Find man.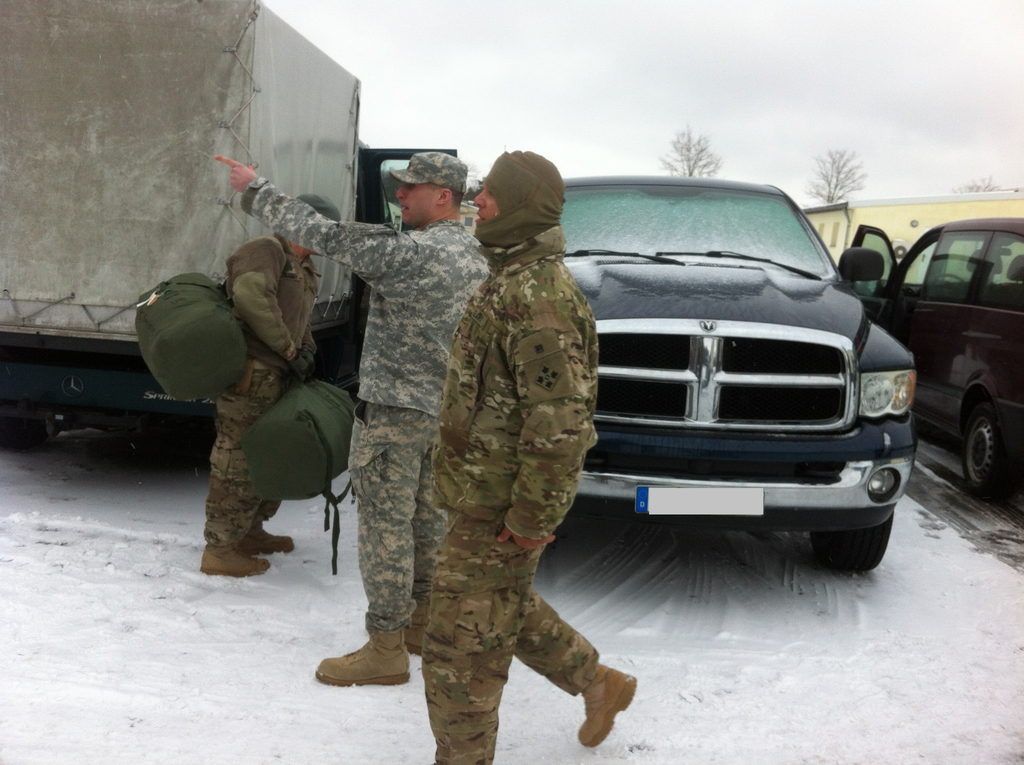
box=[212, 145, 496, 686].
